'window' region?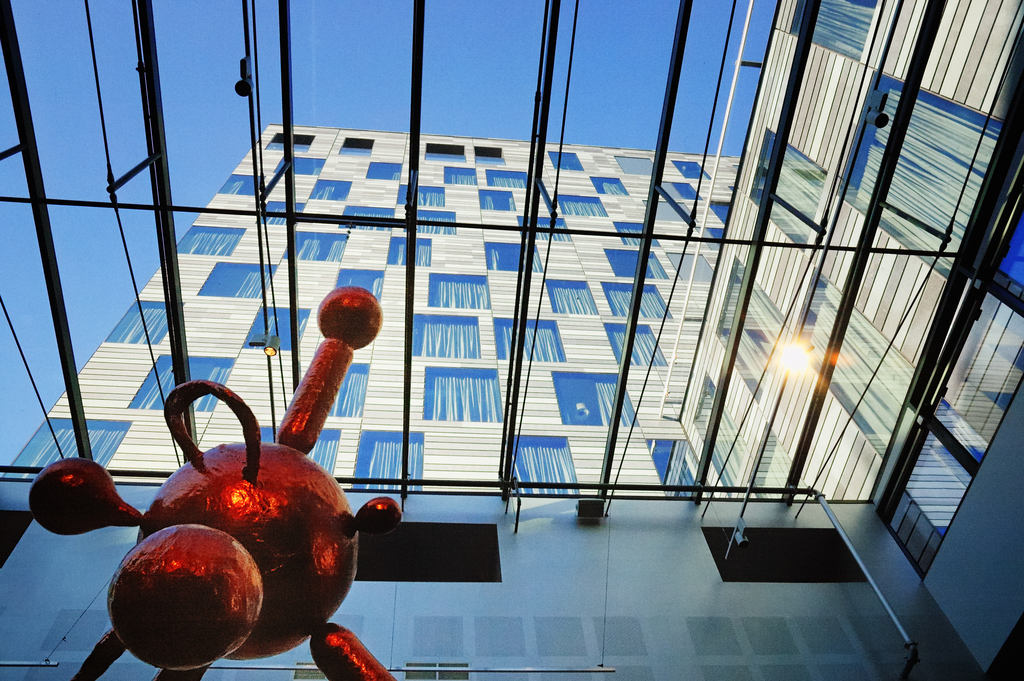
840,72,1023,318
